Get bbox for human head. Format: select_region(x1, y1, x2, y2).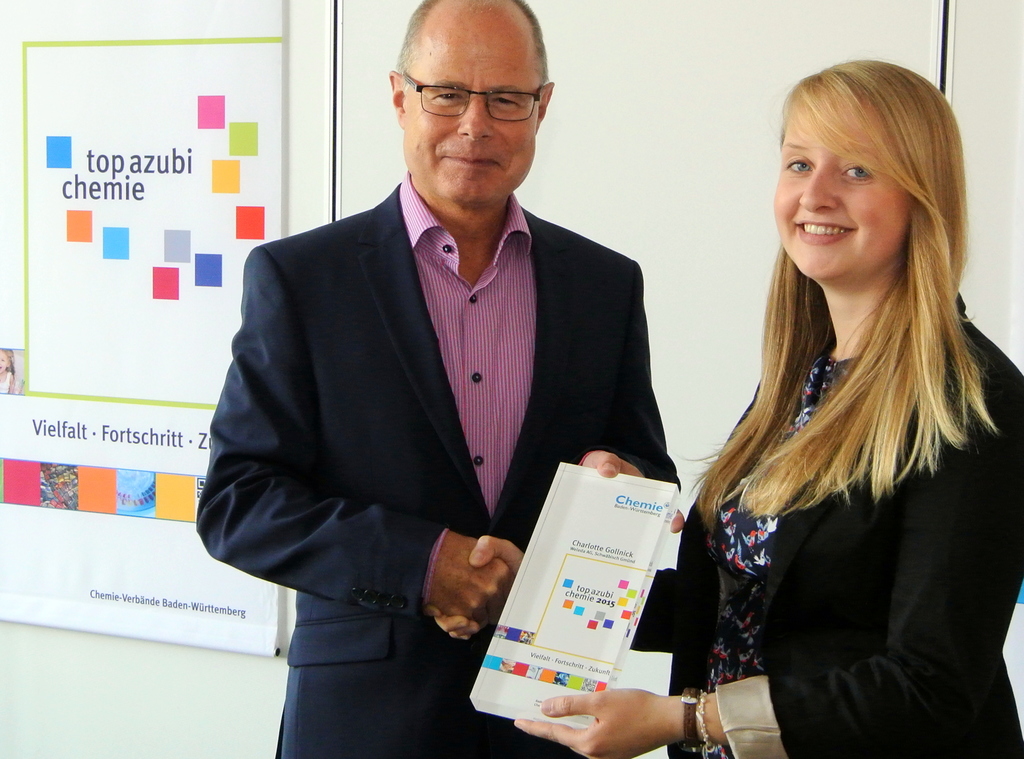
select_region(774, 58, 964, 280).
